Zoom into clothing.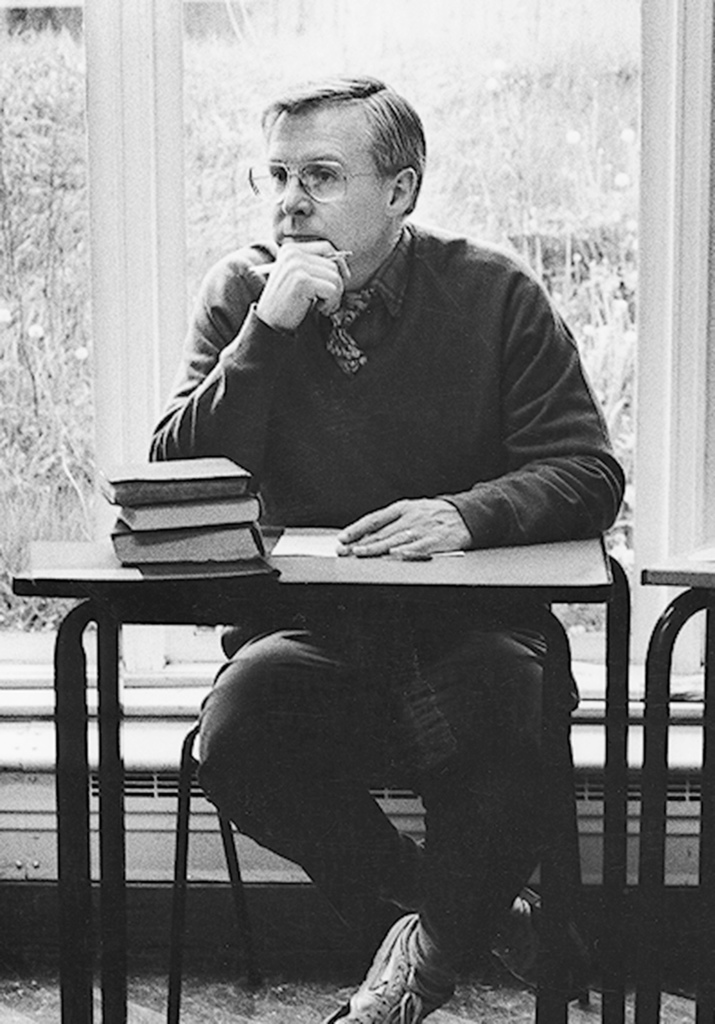
Zoom target: {"x1": 145, "y1": 167, "x2": 641, "y2": 864}.
